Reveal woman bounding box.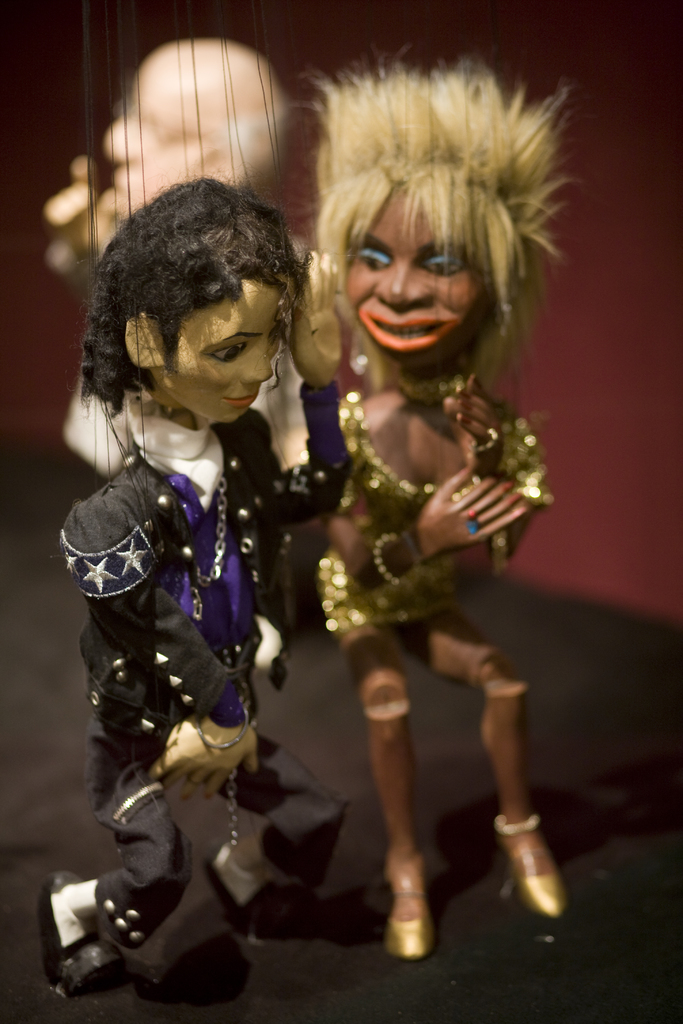
Revealed: BBox(38, 162, 350, 990).
